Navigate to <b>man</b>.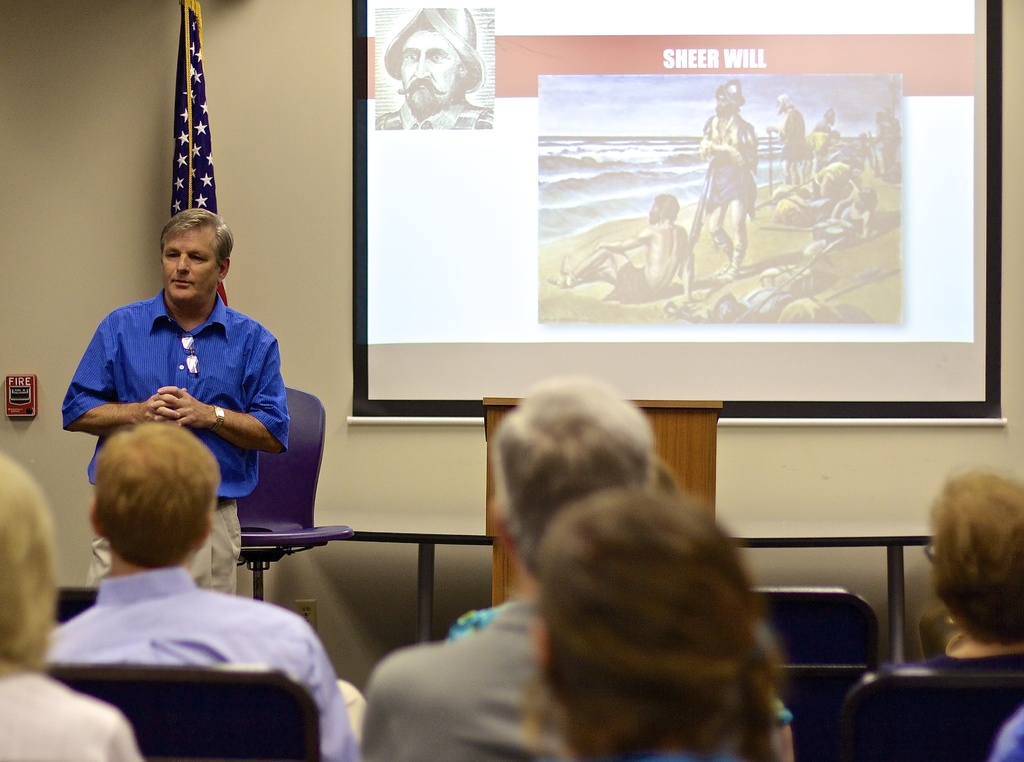
Navigation target: l=559, t=192, r=709, b=305.
